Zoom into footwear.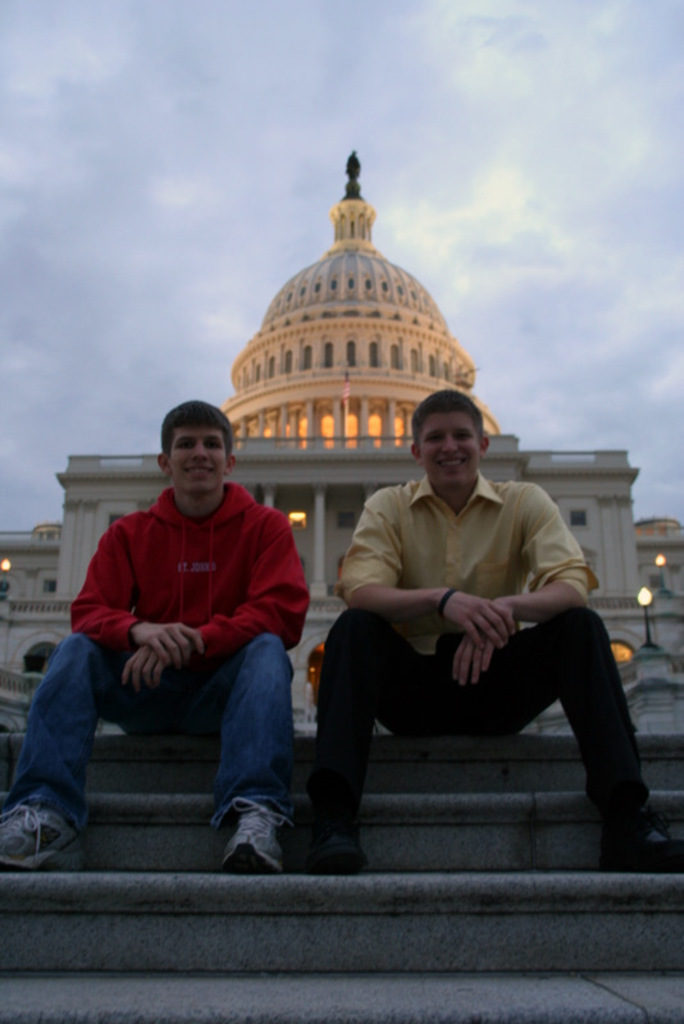
Zoom target: box(0, 795, 99, 878).
